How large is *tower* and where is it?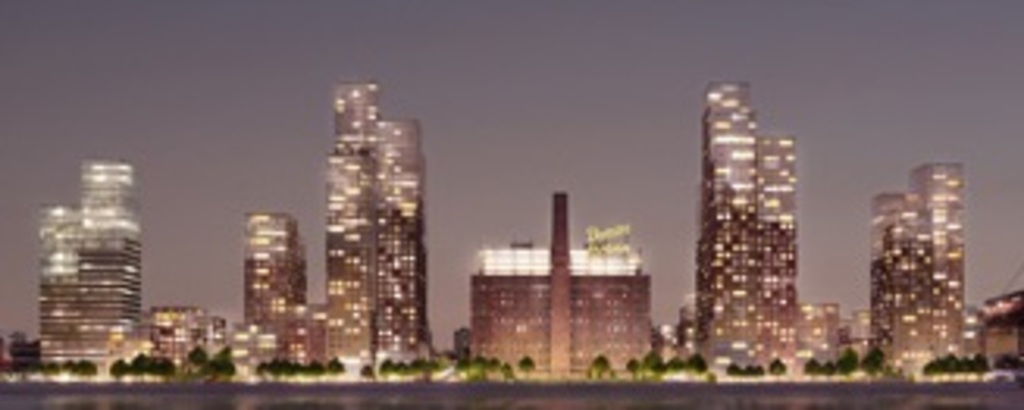
Bounding box: left=673, top=69, right=824, bottom=363.
